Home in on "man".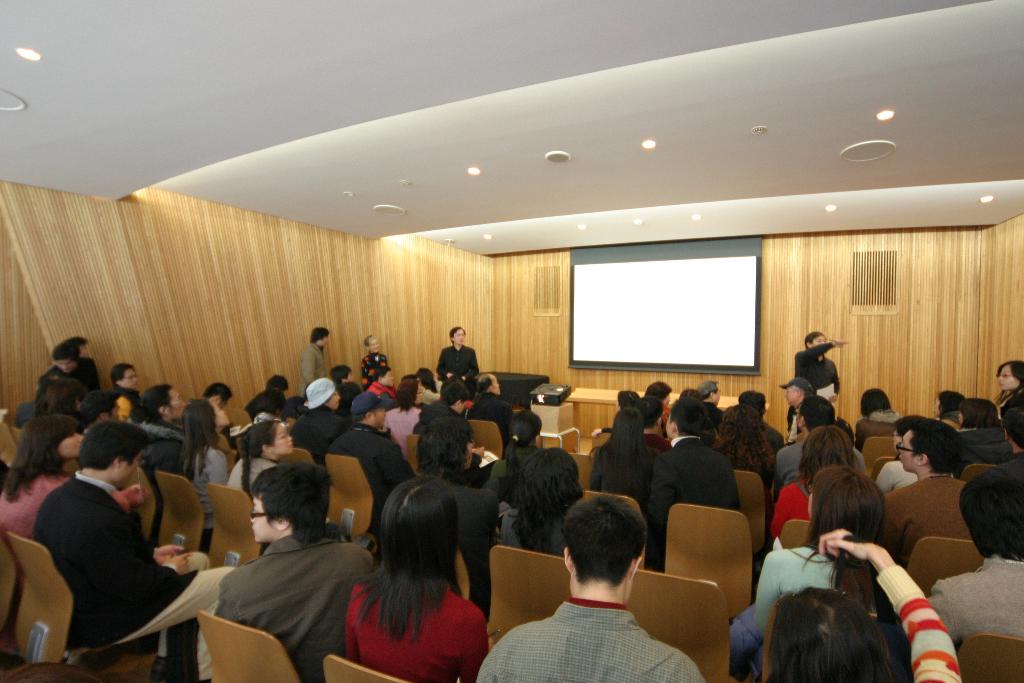
Homed in at <bbox>694, 381, 724, 432</bbox>.
